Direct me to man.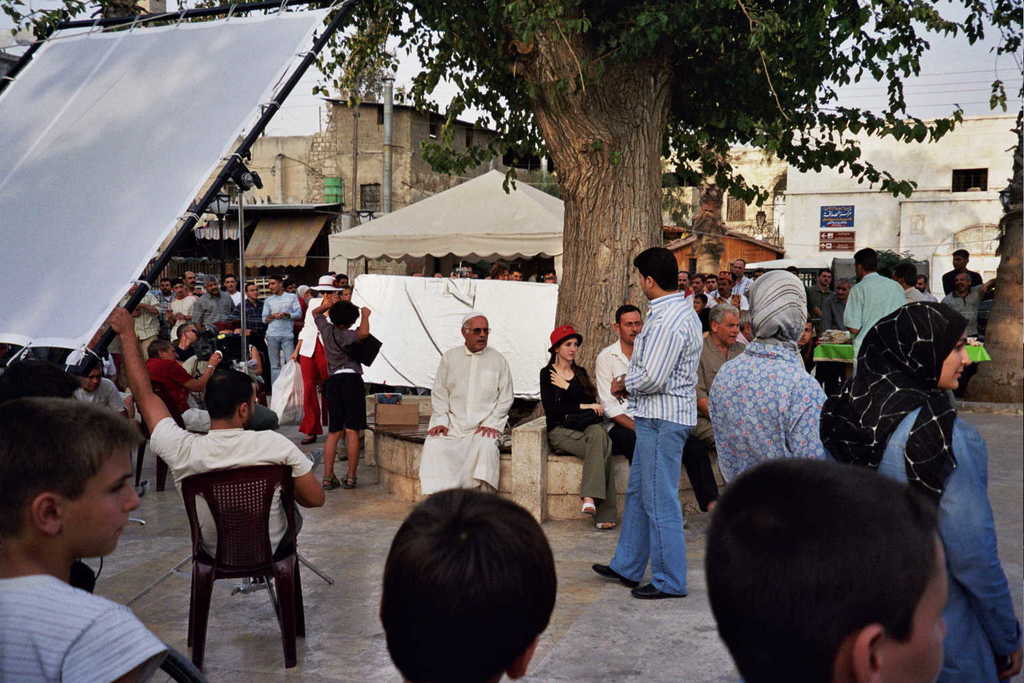
Direction: rect(597, 303, 723, 514).
